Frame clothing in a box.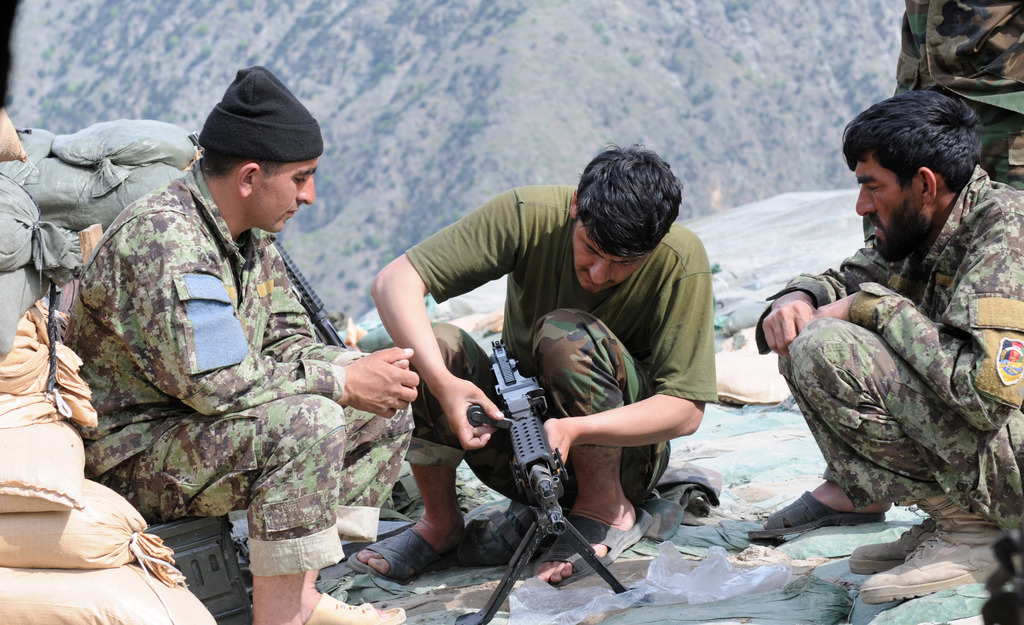
<region>753, 166, 1023, 558</region>.
